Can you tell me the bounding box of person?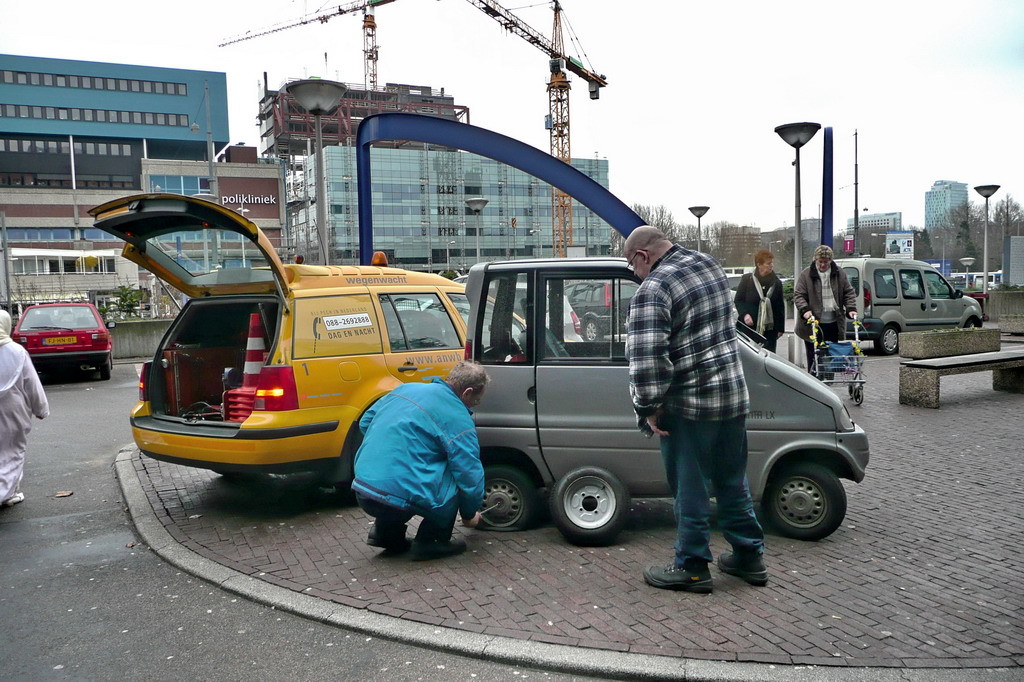
344/356/490/556.
